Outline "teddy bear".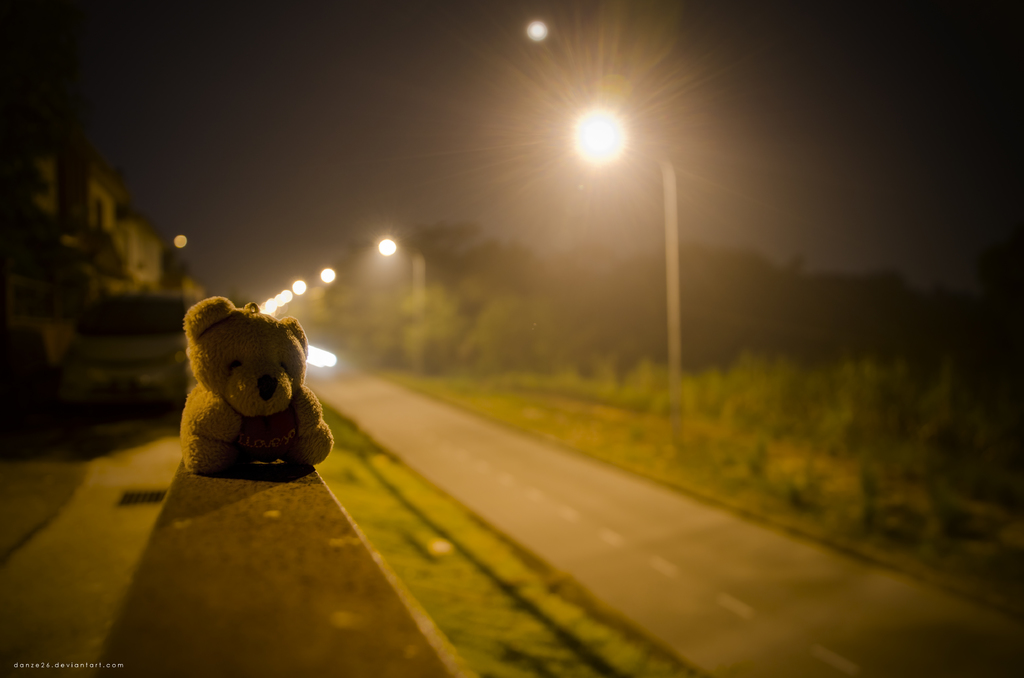
Outline: 183 296 330 472.
